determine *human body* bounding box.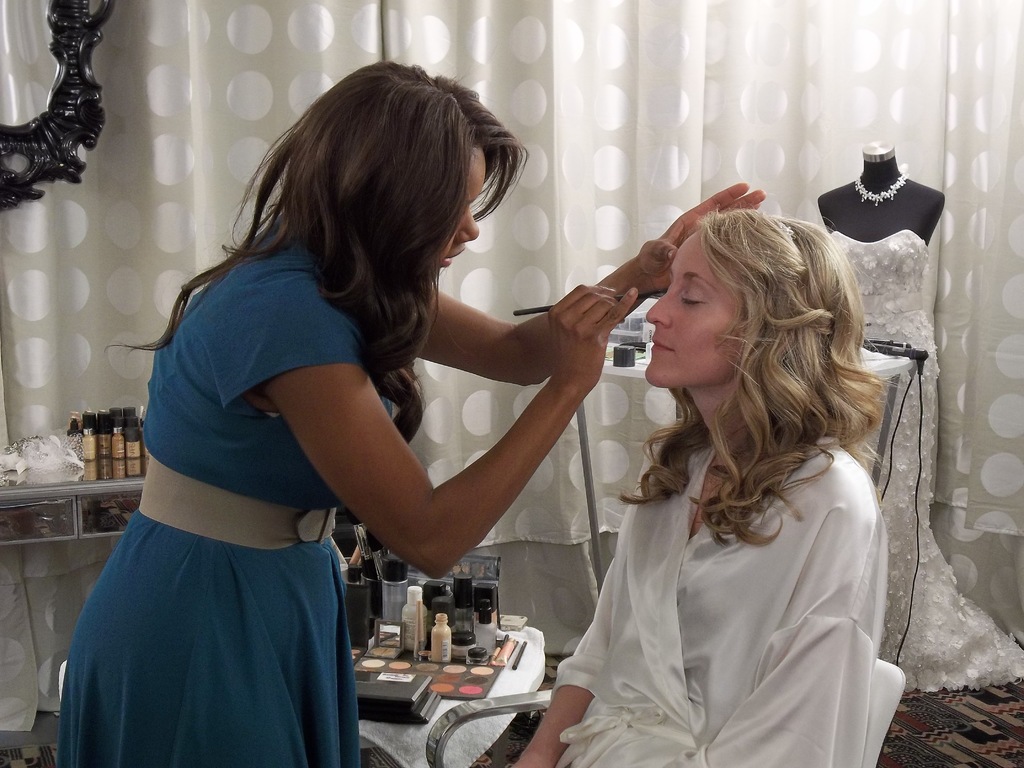
Determined: x1=509 y1=212 x2=890 y2=765.
